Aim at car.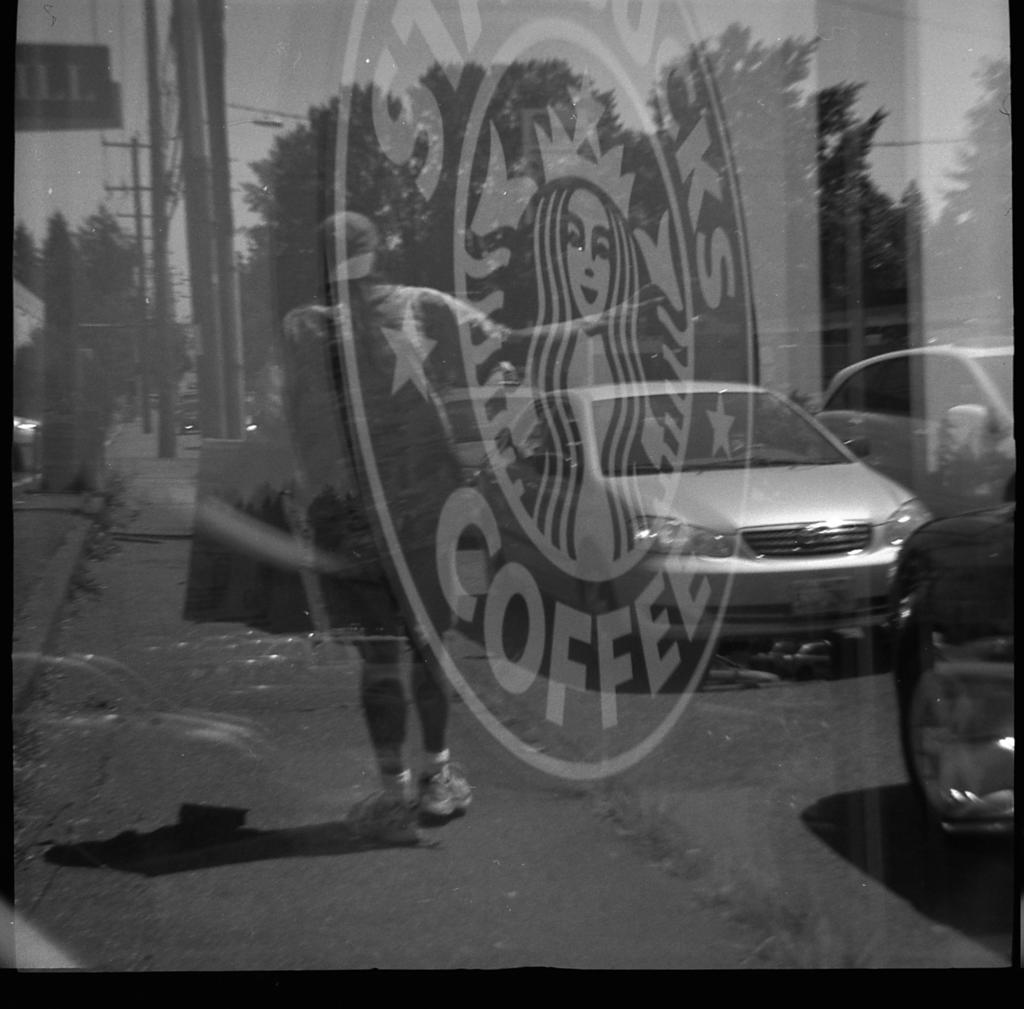
Aimed at x1=813, y1=337, x2=1018, y2=518.
